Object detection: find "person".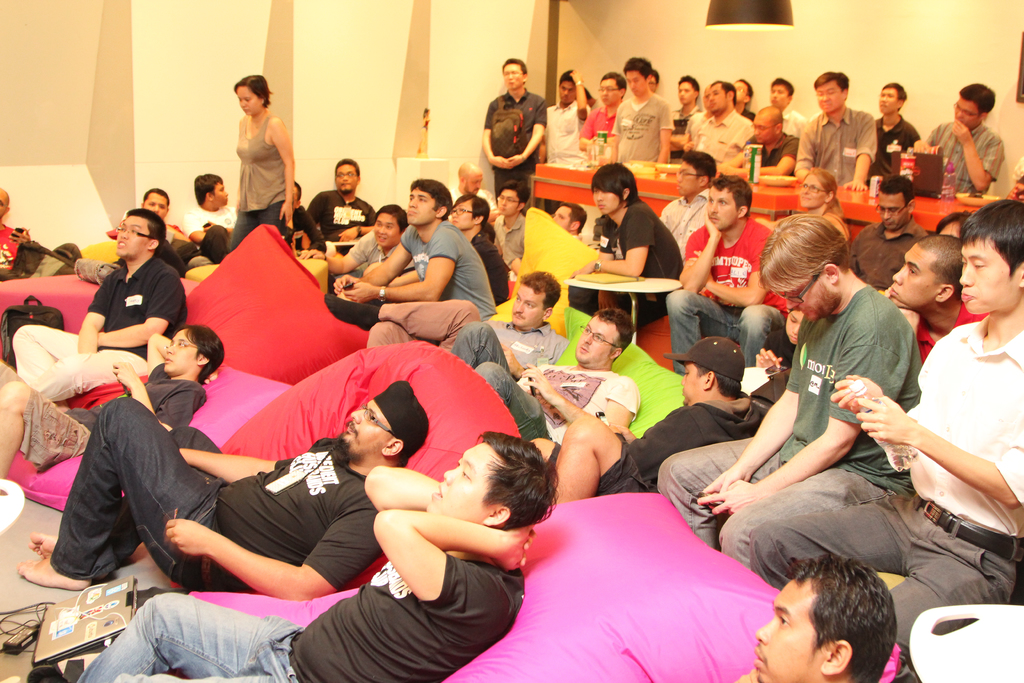
crop(609, 52, 671, 161).
